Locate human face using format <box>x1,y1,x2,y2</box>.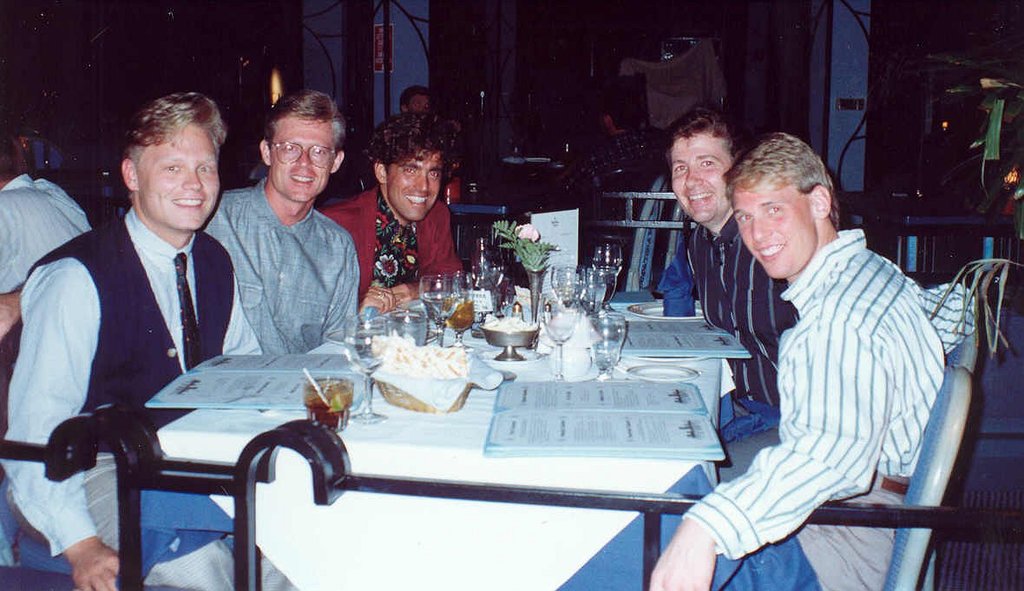
<box>673,139,737,225</box>.
